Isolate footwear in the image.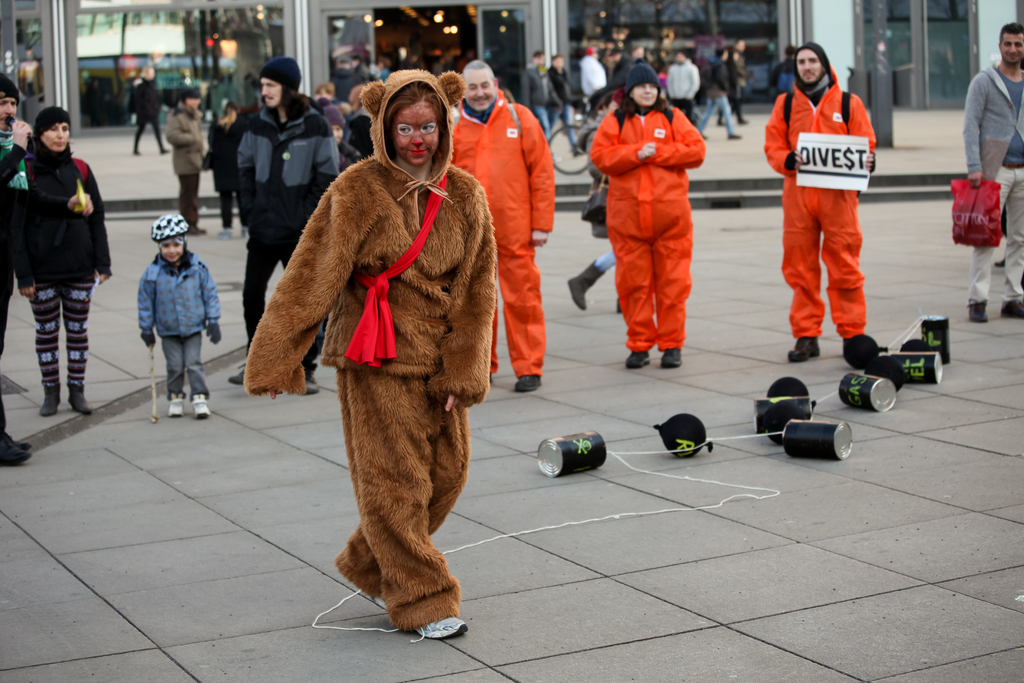
Isolated region: rect(626, 349, 657, 368).
